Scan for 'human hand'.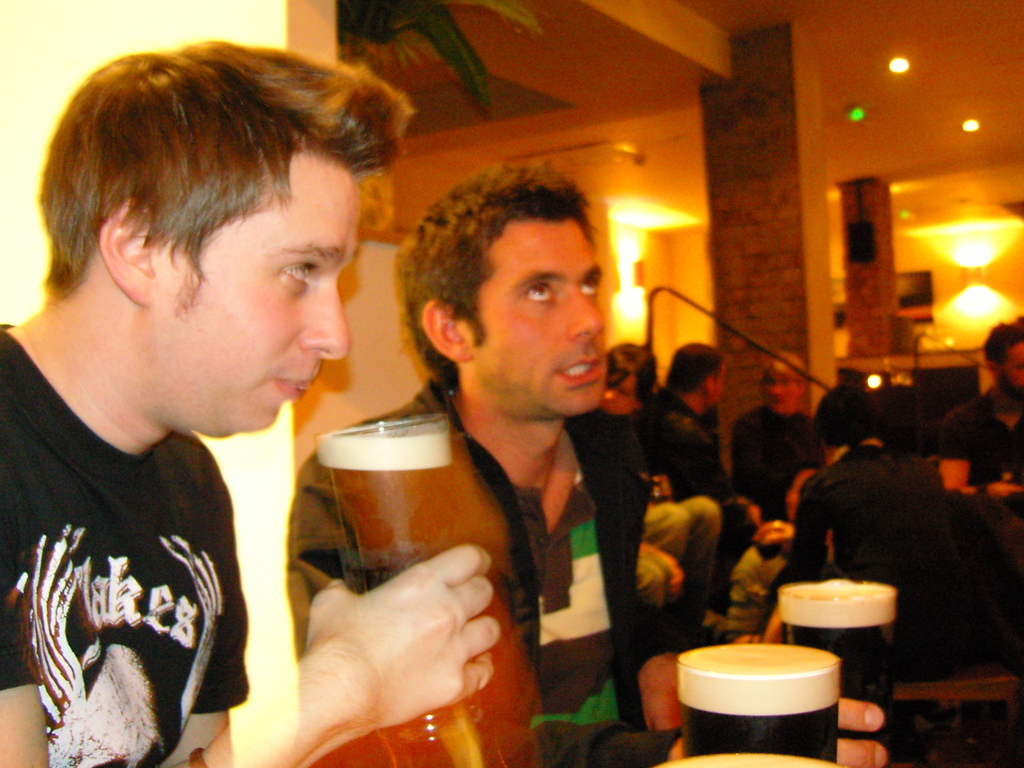
Scan result: <bbox>665, 693, 888, 767</bbox>.
